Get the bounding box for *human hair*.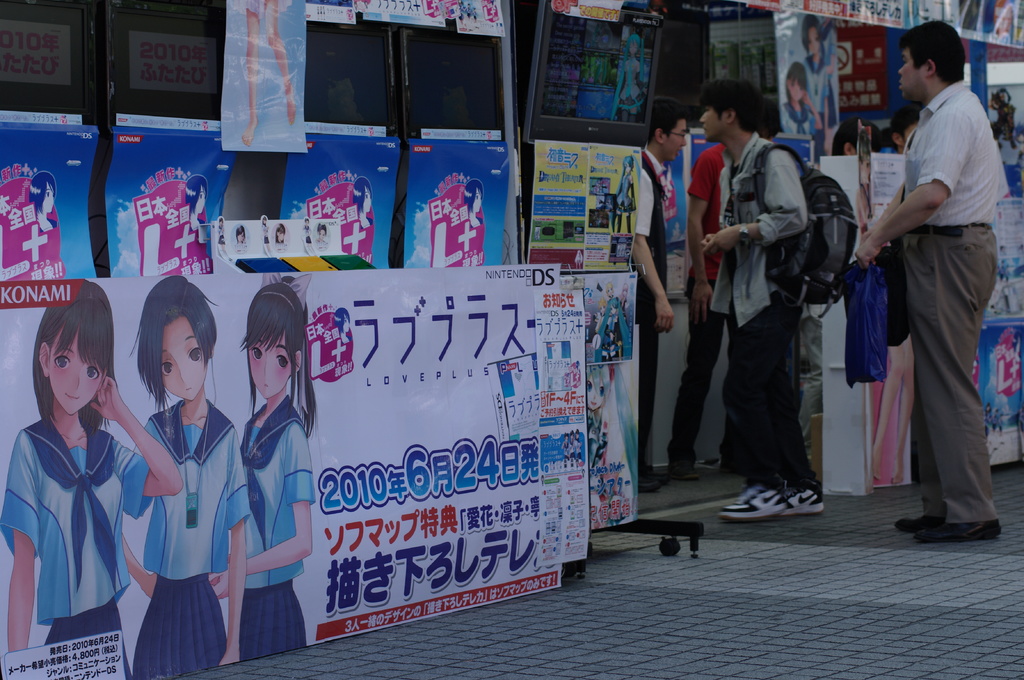
[left=646, top=95, right=690, bottom=146].
